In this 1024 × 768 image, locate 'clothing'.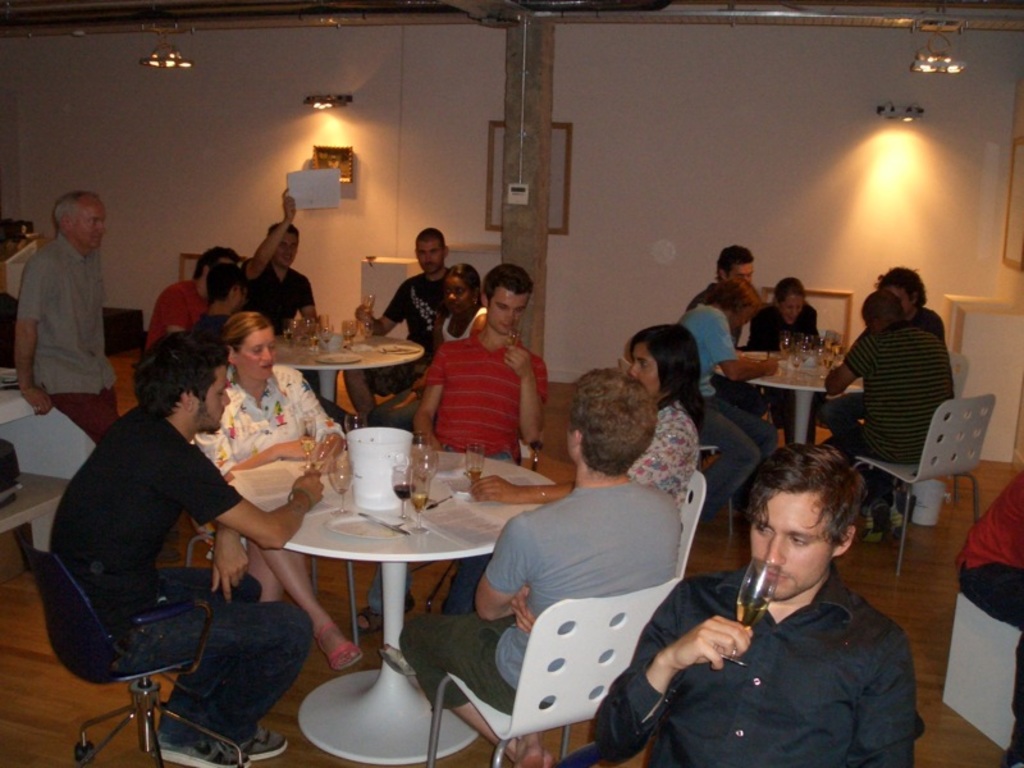
Bounding box: {"x1": 364, "y1": 265, "x2": 448, "y2": 402}.
